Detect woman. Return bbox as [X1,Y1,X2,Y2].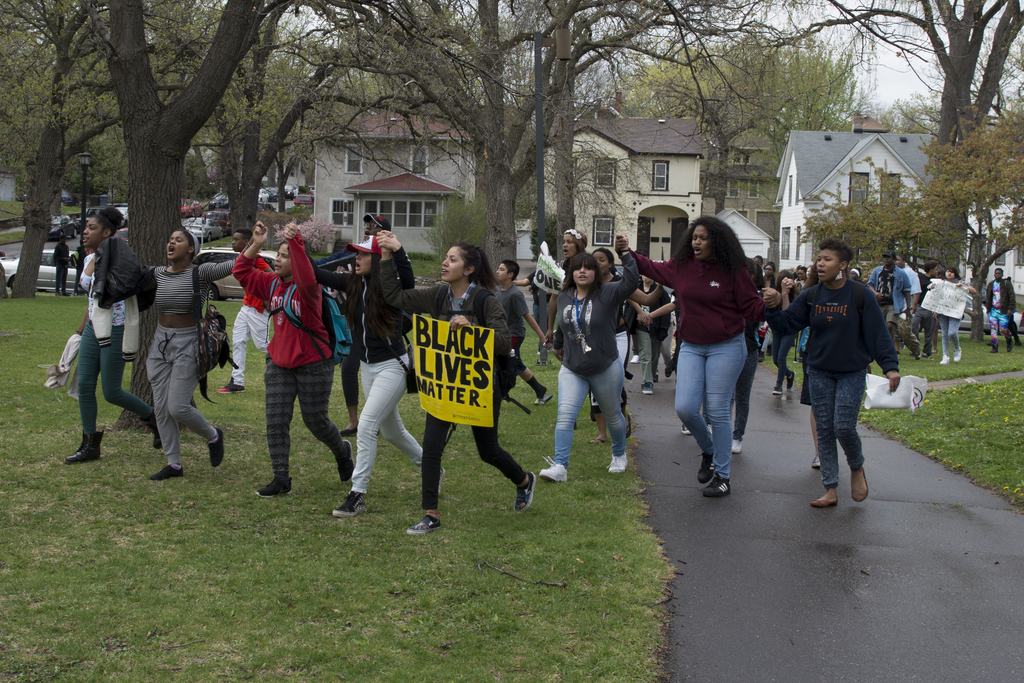
[142,222,260,485].
